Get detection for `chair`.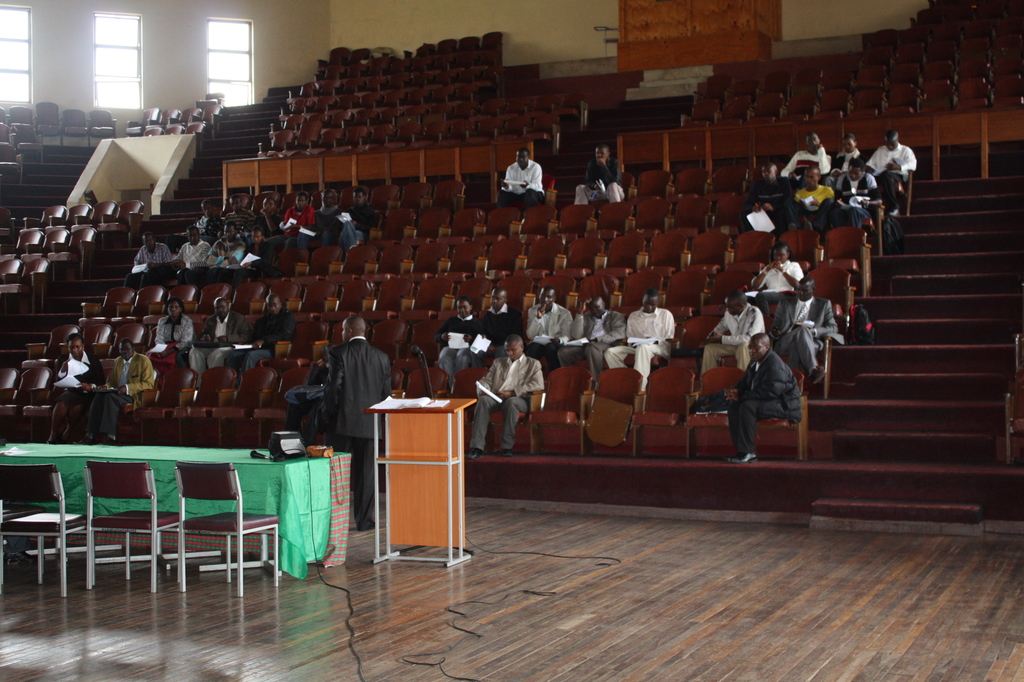
Detection: <bbox>83, 283, 136, 321</bbox>.
